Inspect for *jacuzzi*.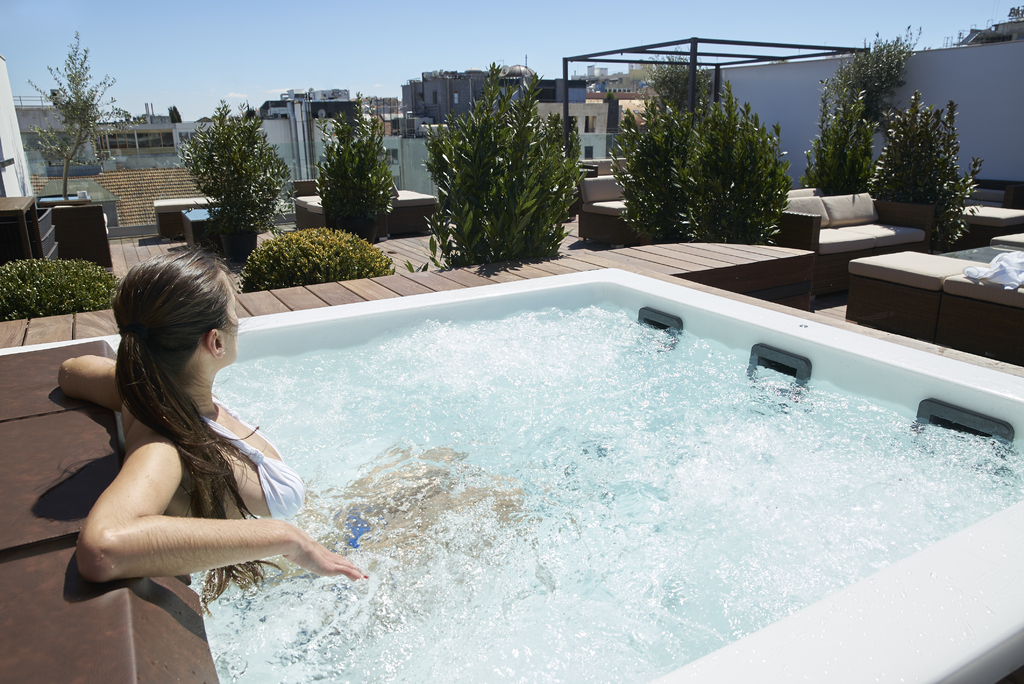
Inspection: x1=118, y1=253, x2=989, y2=642.
